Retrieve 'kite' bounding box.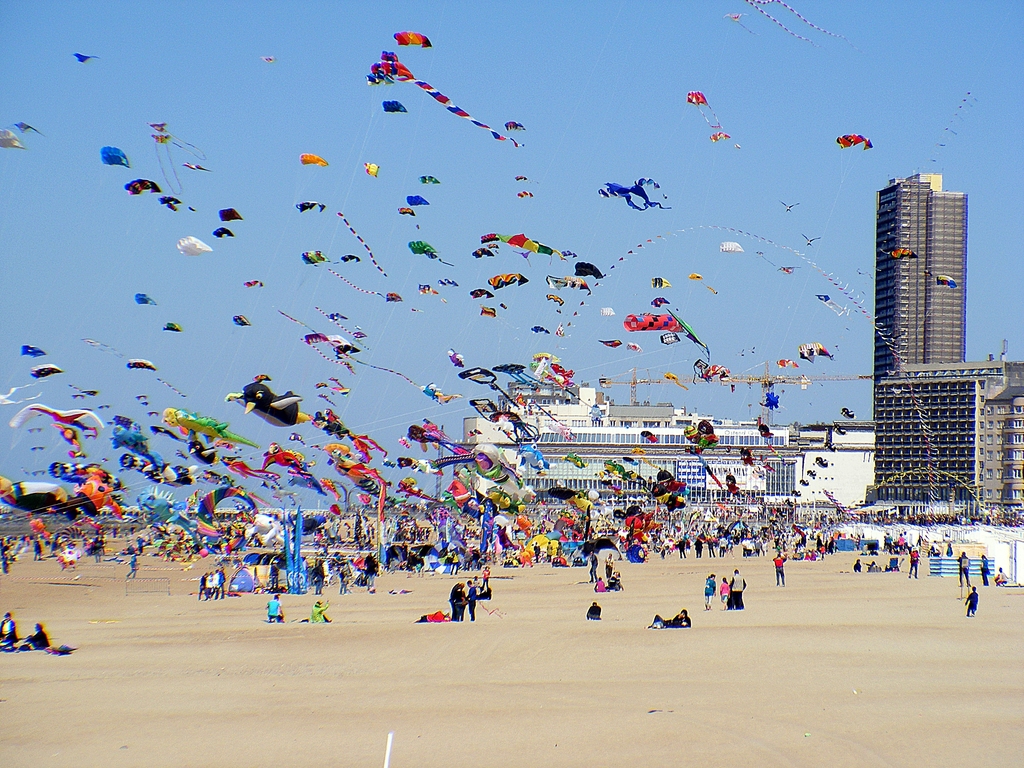
Bounding box: bbox(255, 54, 280, 64).
